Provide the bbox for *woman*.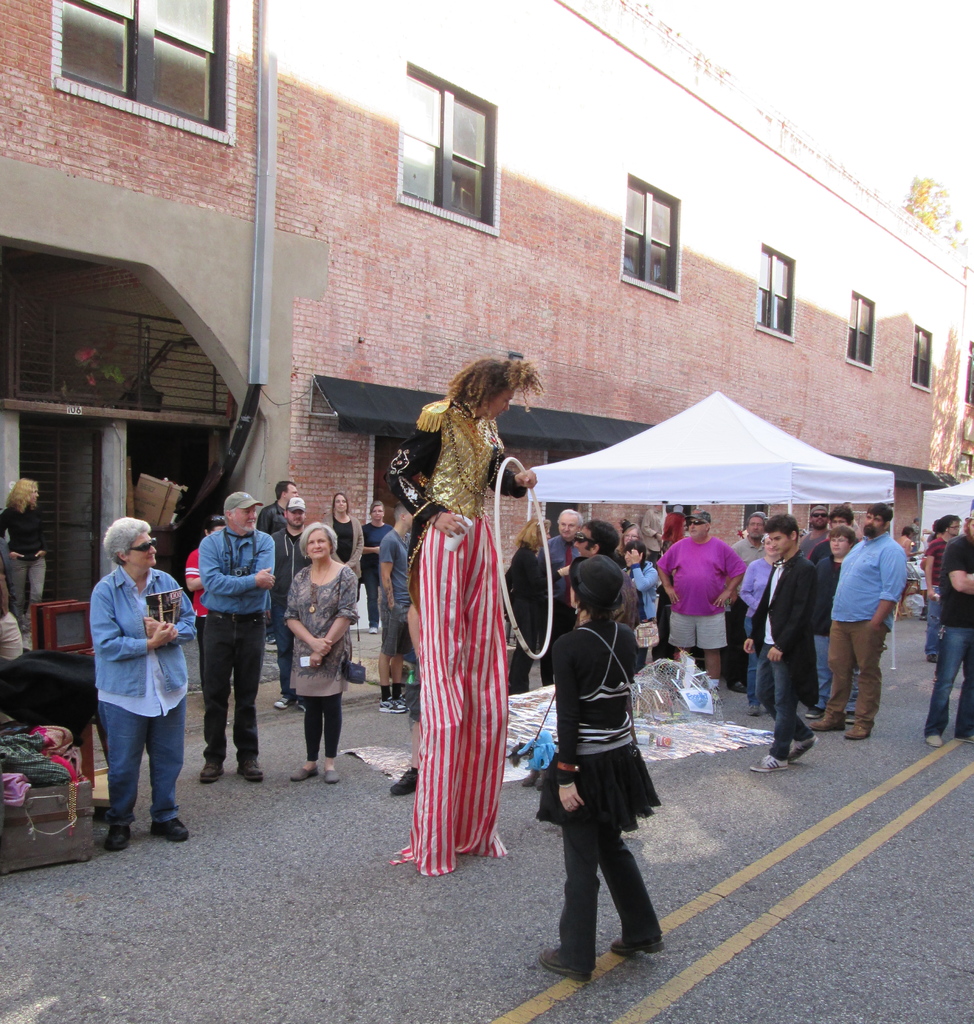
bbox(499, 514, 571, 693).
